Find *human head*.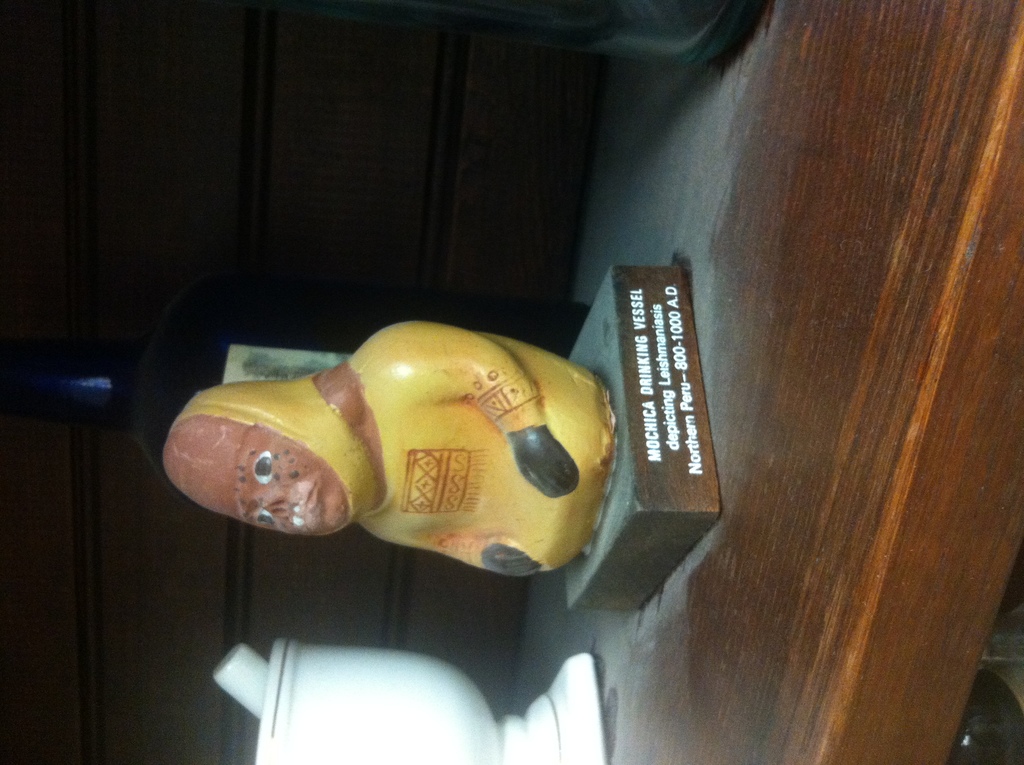
(left=183, top=359, right=384, bottom=561).
